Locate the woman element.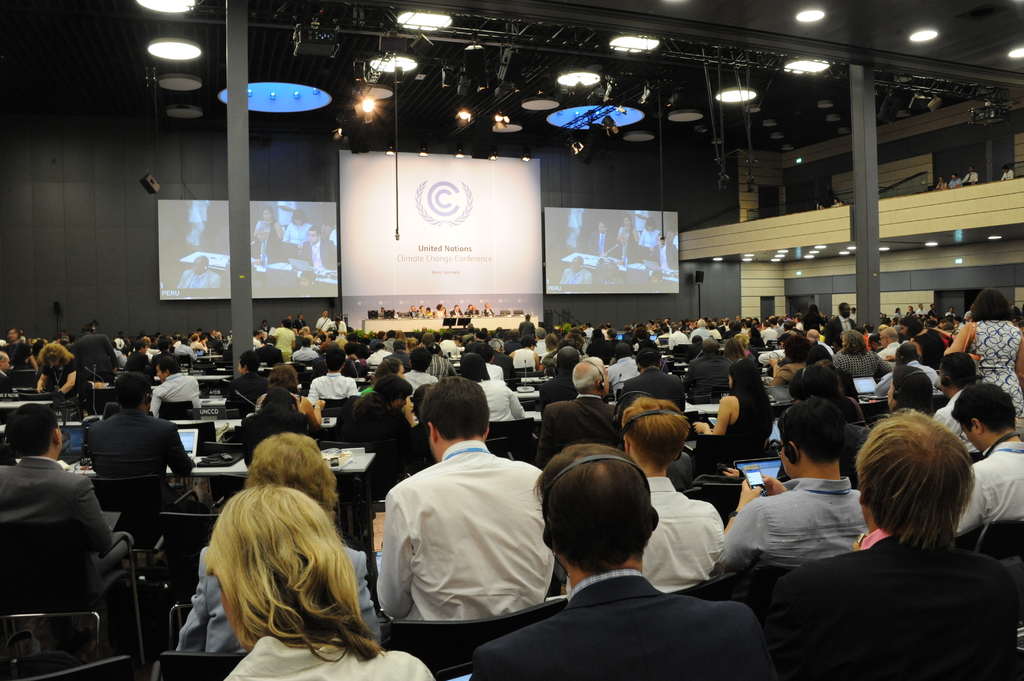
Element bbox: Rect(900, 316, 947, 373).
